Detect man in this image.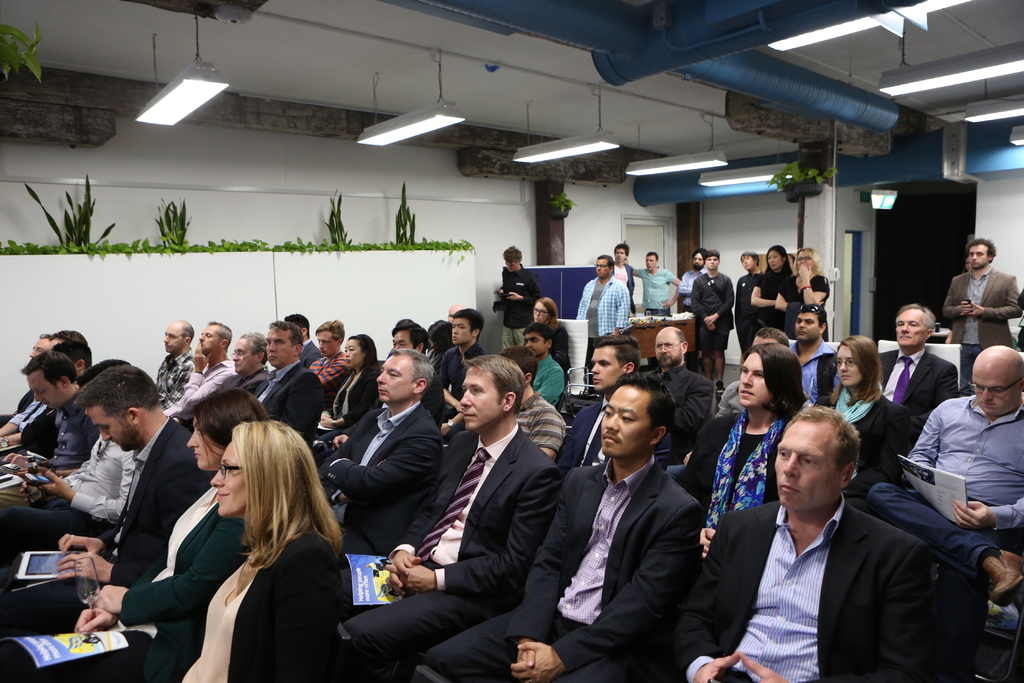
Detection: bbox(575, 254, 633, 361).
